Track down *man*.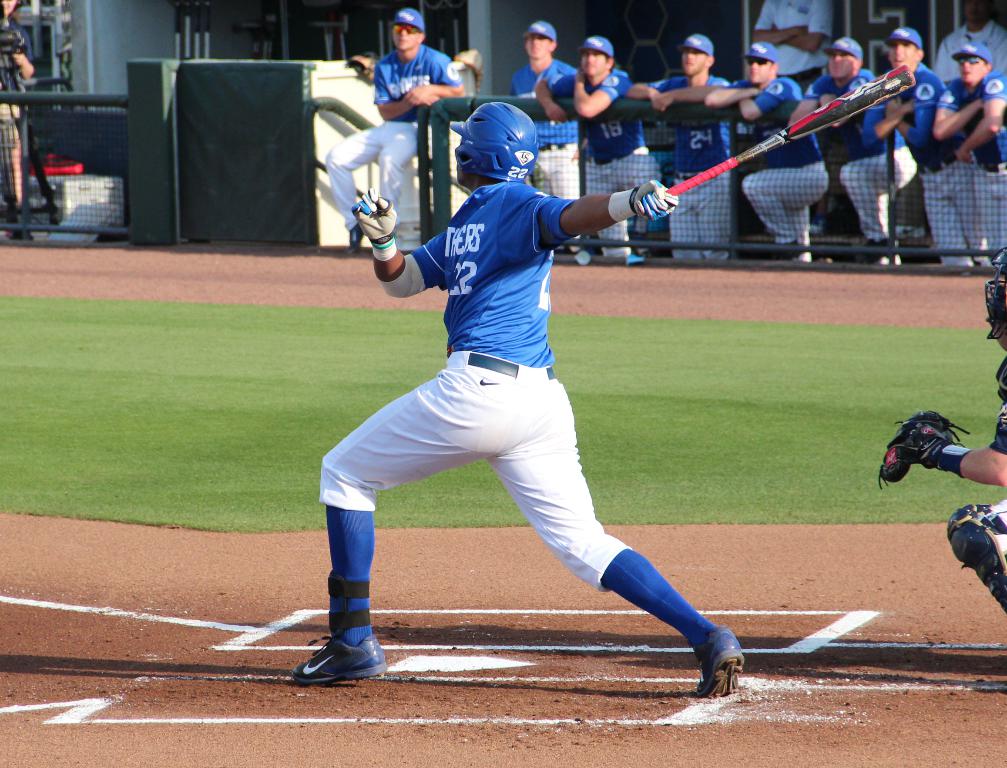
Tracked to 537:32:664:259.
